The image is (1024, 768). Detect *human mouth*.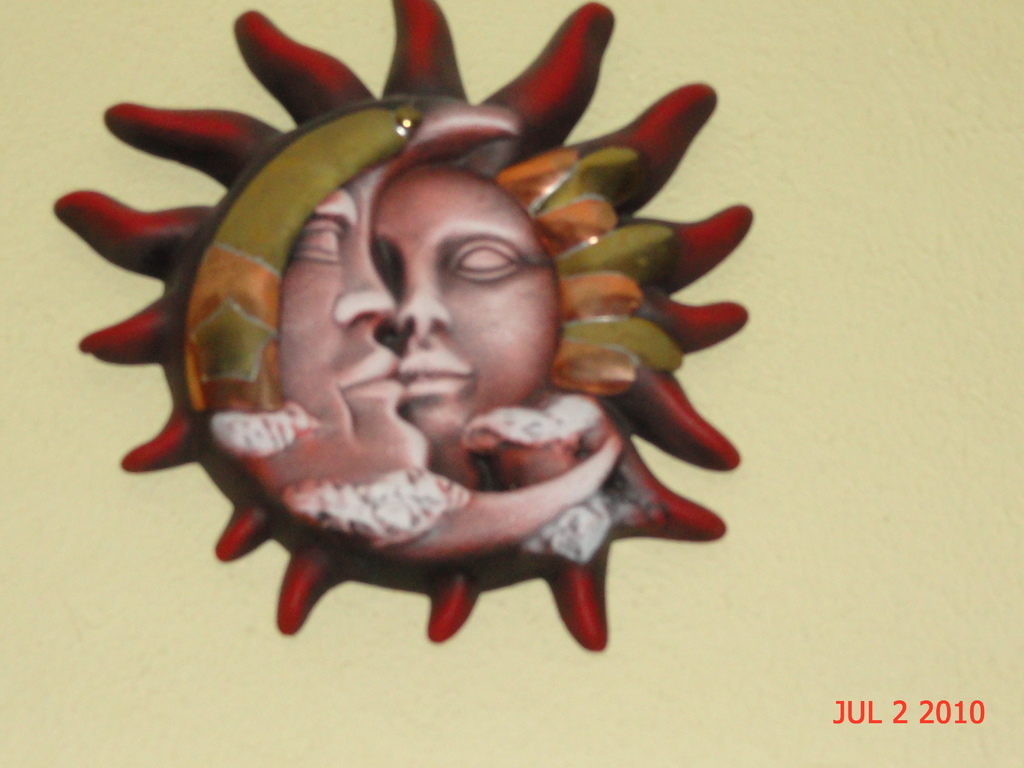
Detection: (x1=396, y1=351, x2=470, y2=393).
